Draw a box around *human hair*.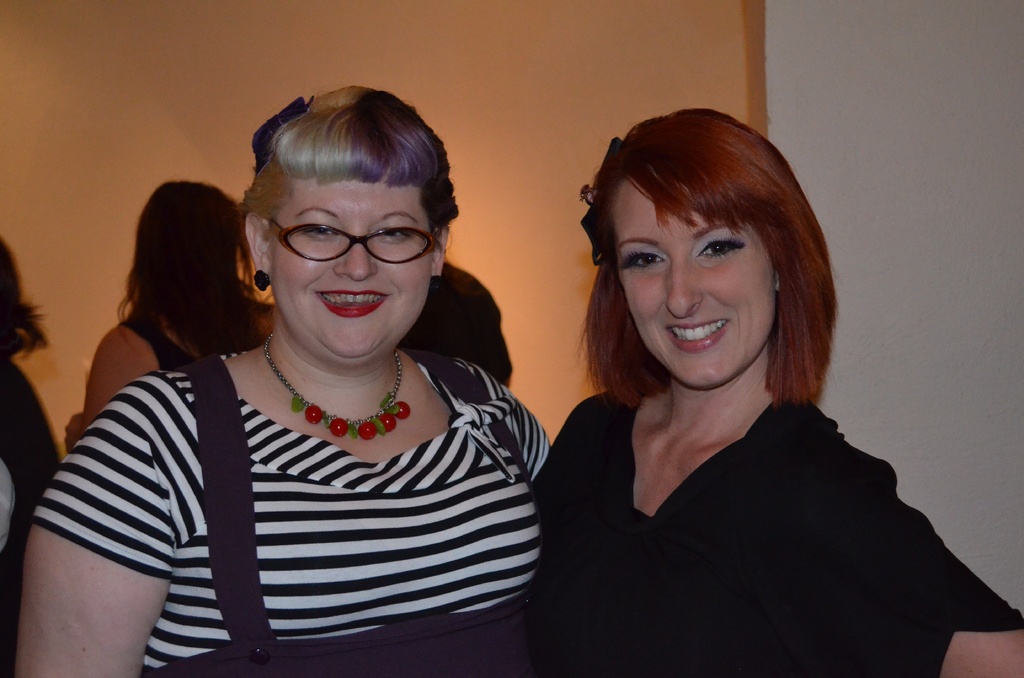
(0,229,50,356).
